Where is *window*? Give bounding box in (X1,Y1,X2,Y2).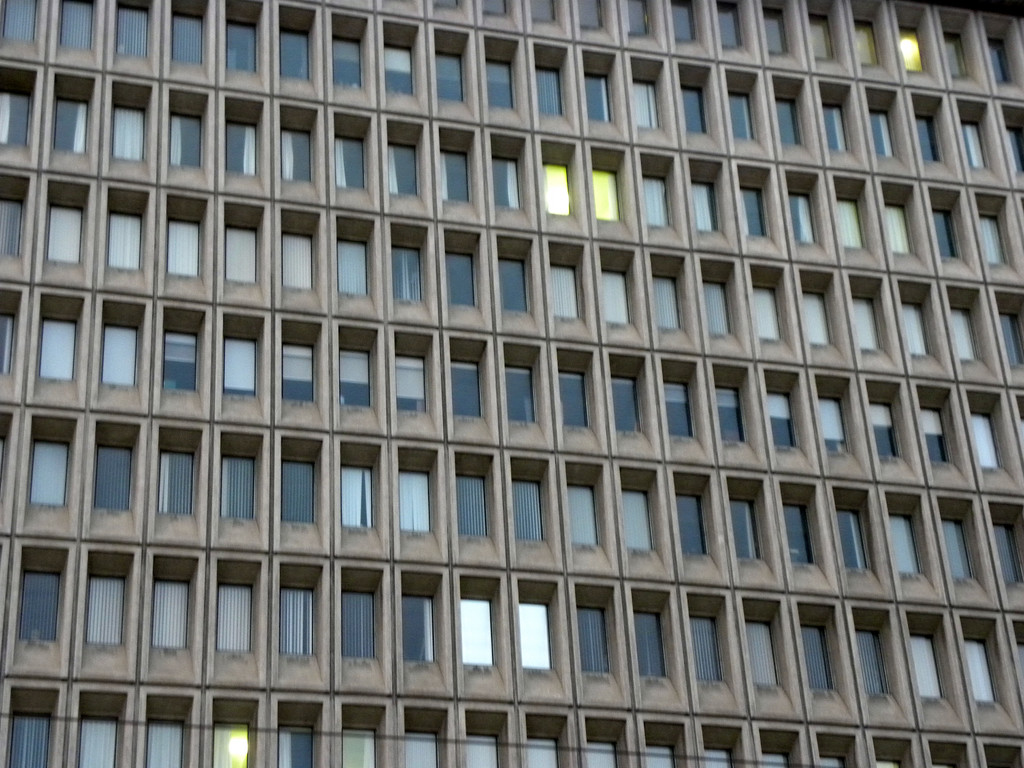
(599,245,640,337).
